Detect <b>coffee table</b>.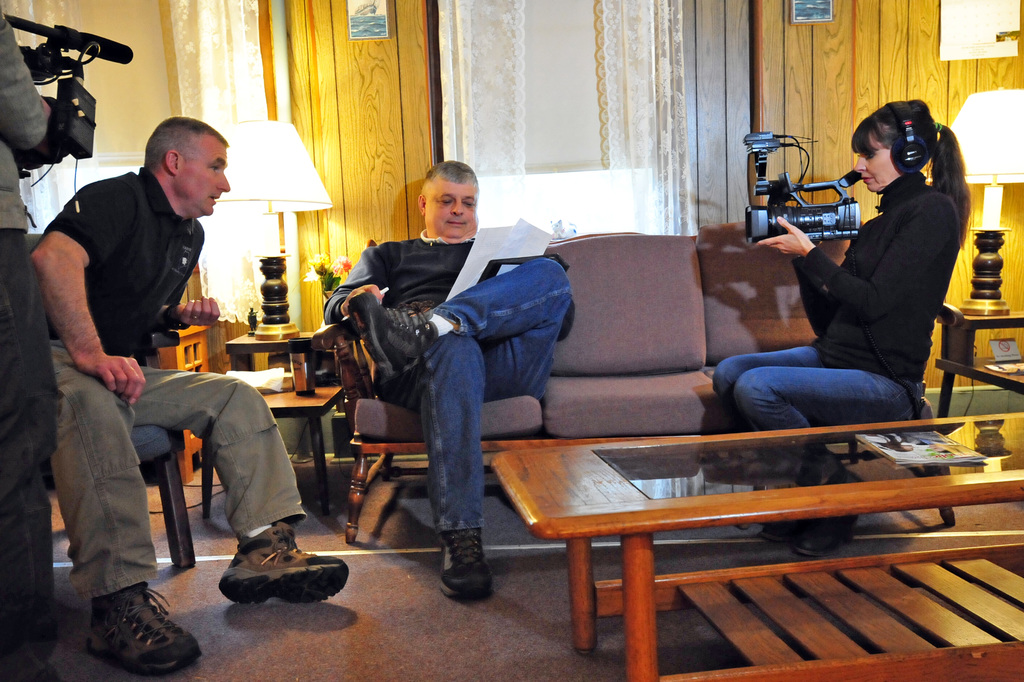
Detected at locate(199, 387, 345, 517).
